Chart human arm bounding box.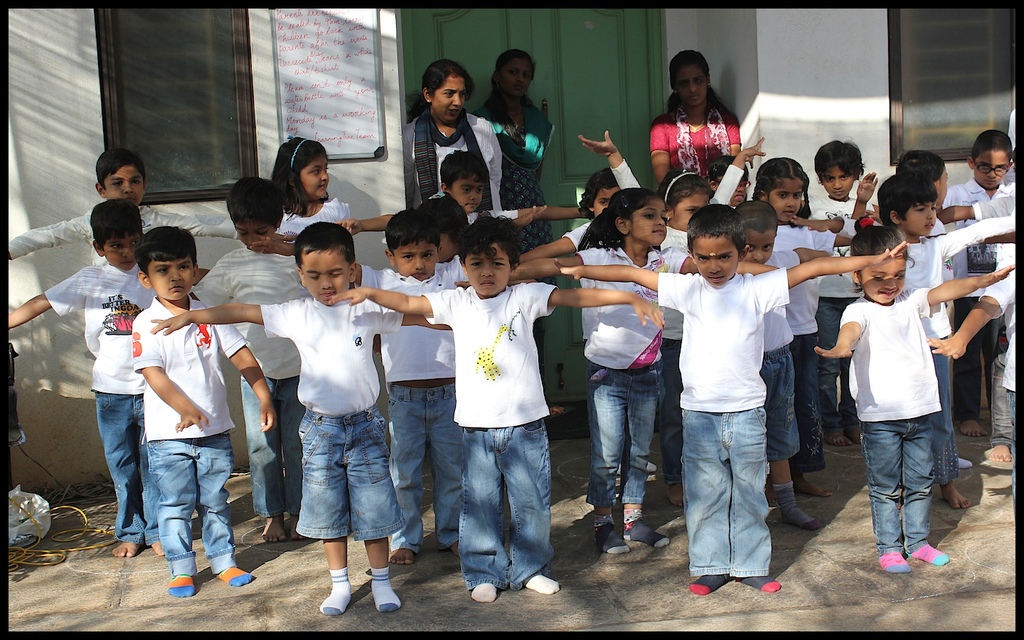
Charted: [x1=474, y1=205, x2=547, y2=238].
